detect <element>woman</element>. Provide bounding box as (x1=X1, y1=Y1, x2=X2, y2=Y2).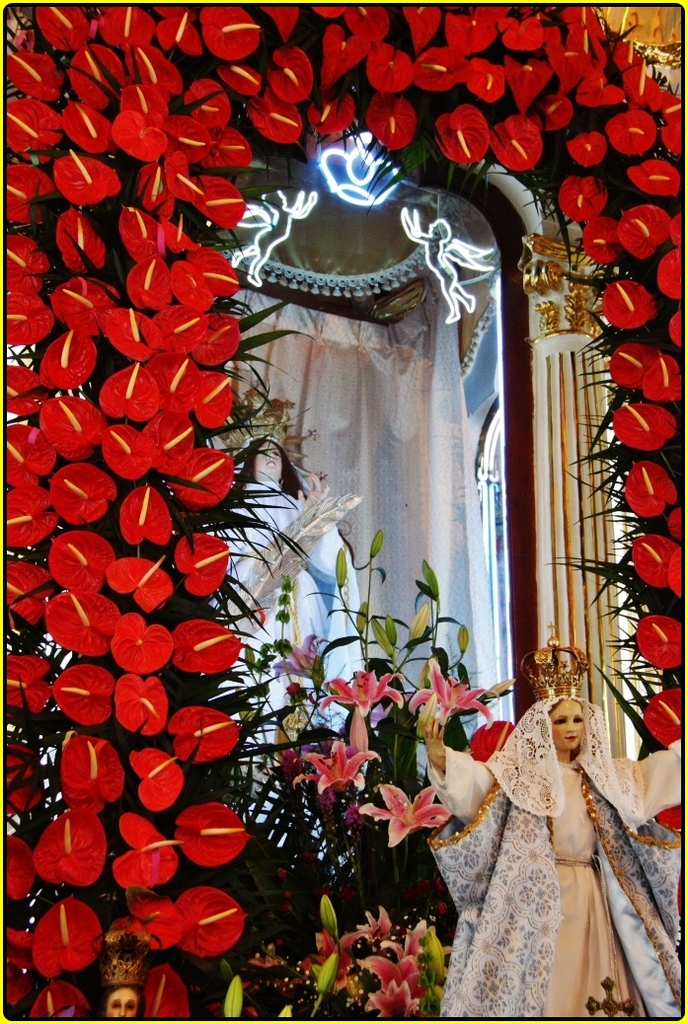
(x1=438, y1=651, x2=664, y2=1009).
